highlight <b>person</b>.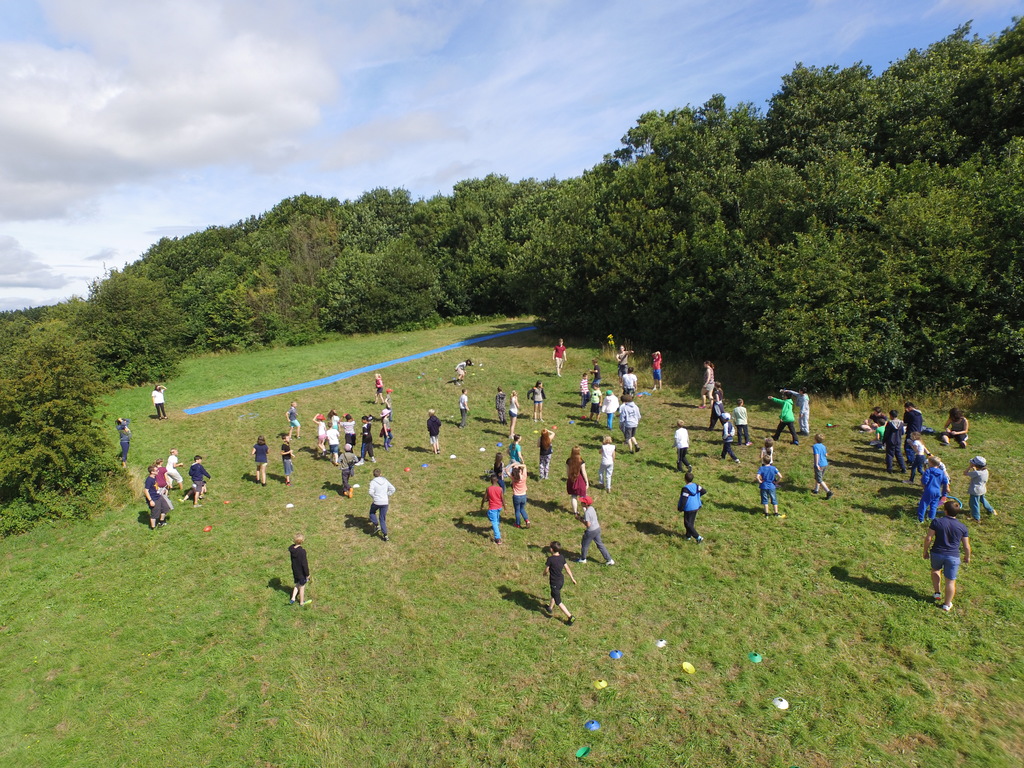
Highlighted region: 355,419,376,463.
